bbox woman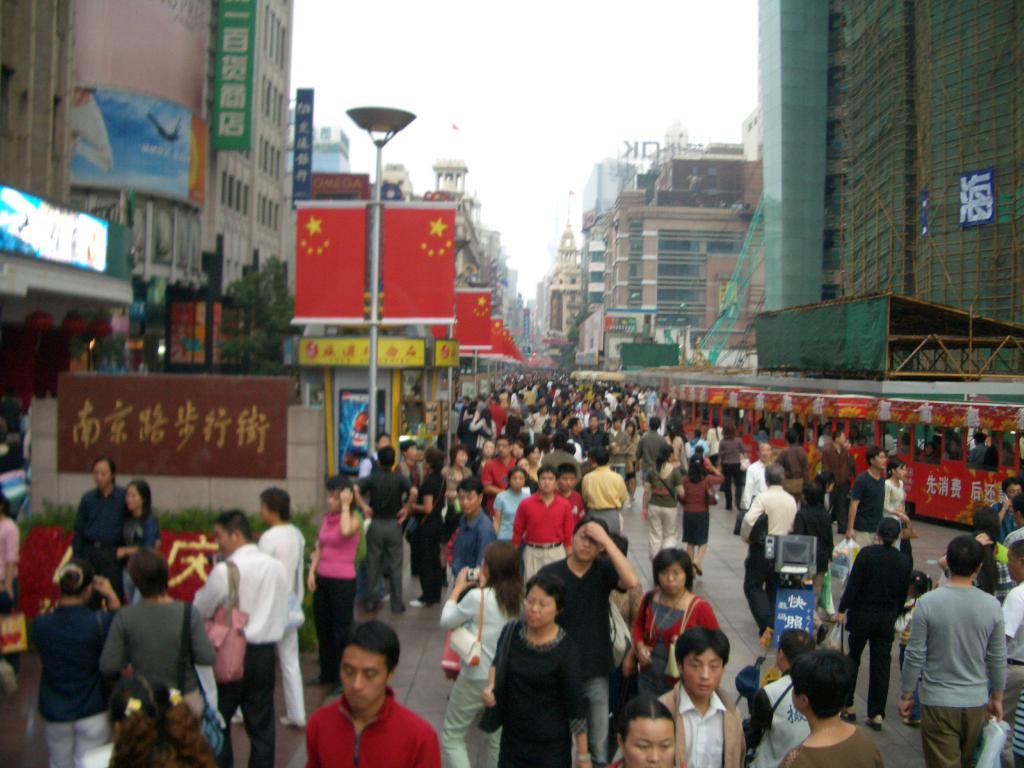
x1=26, y1=552, x2=125, y2=767
